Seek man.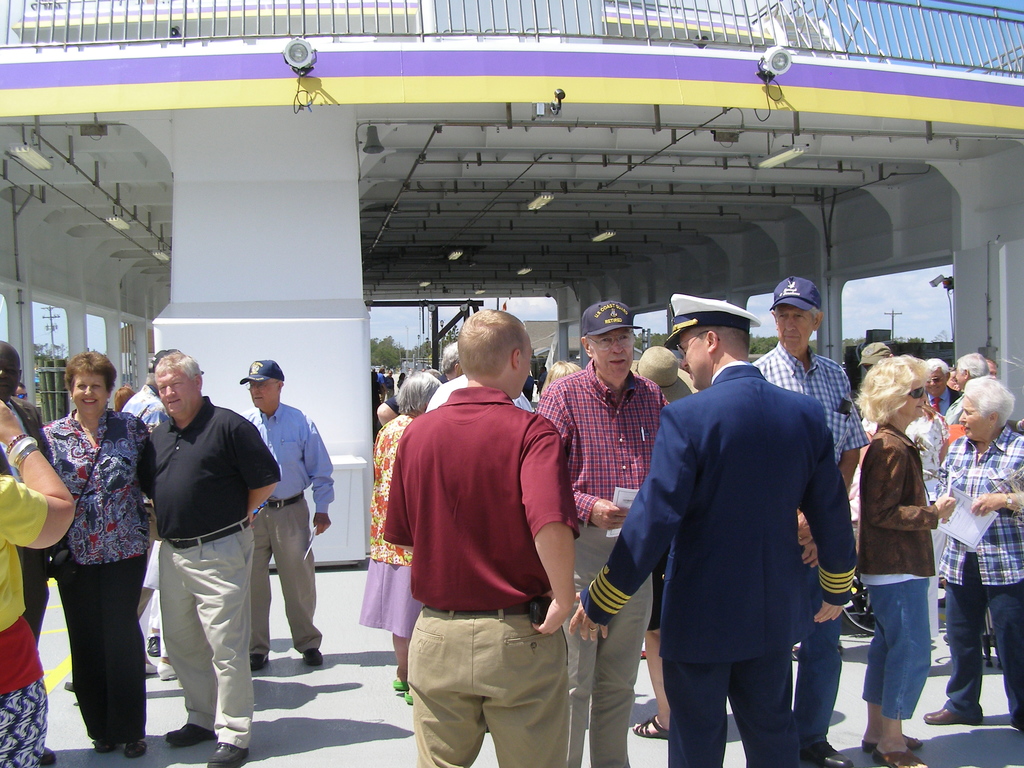
rect(752, 278, 870, 767).
